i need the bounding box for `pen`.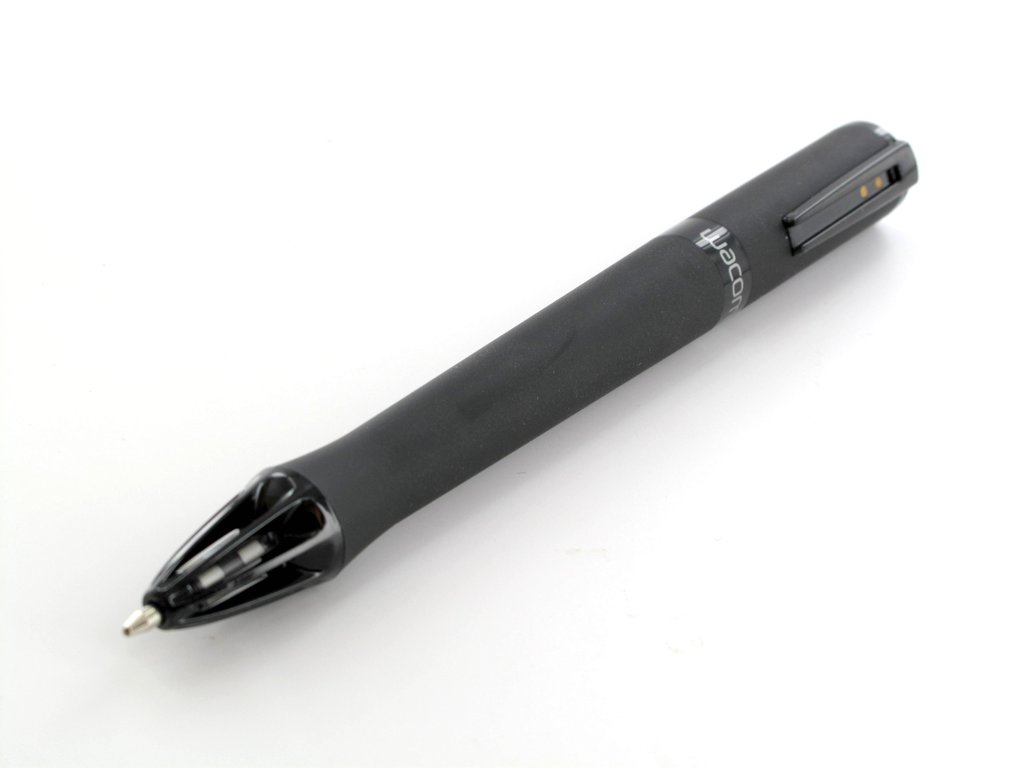
Here it is: x1=92, y1=111, x2=932, y2=643.
